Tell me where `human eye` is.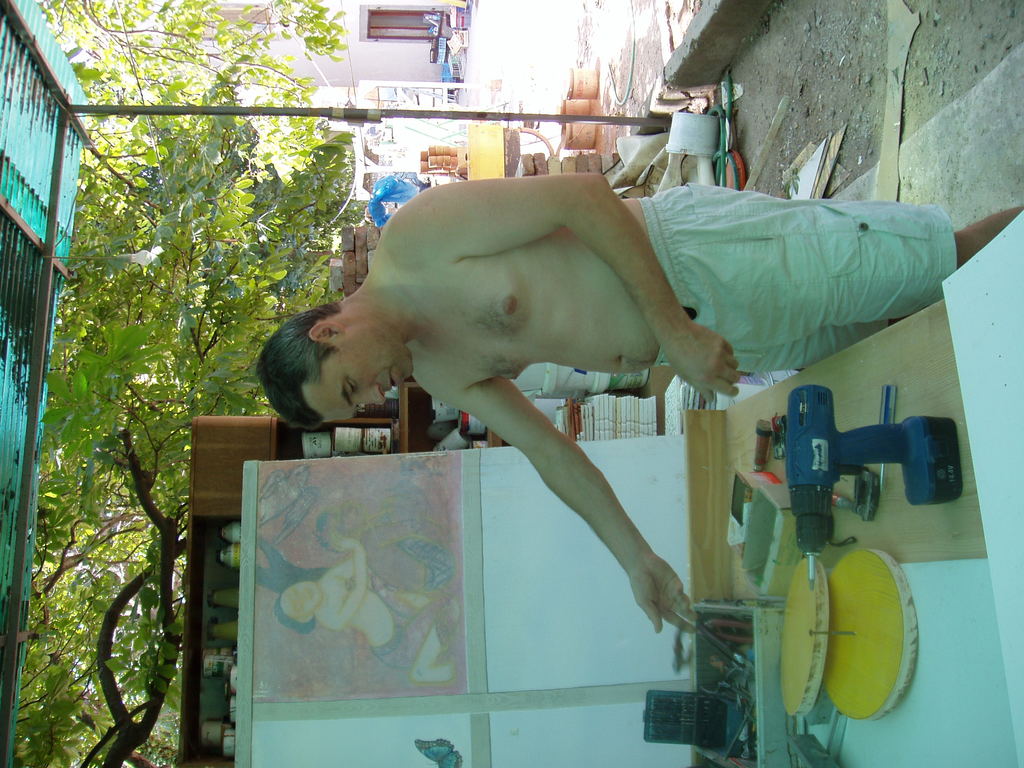
`human eye` is at (x1=343, y1=380, x2=367, y2=402).
